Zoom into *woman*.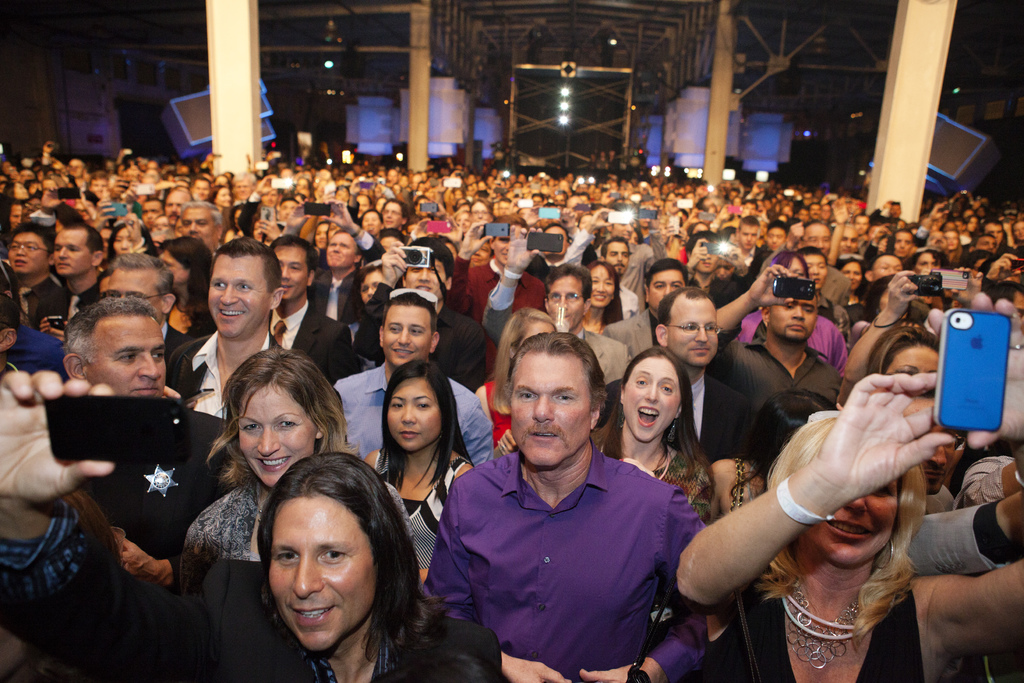
Zoom target: rect(683, 219, 714, 239).
